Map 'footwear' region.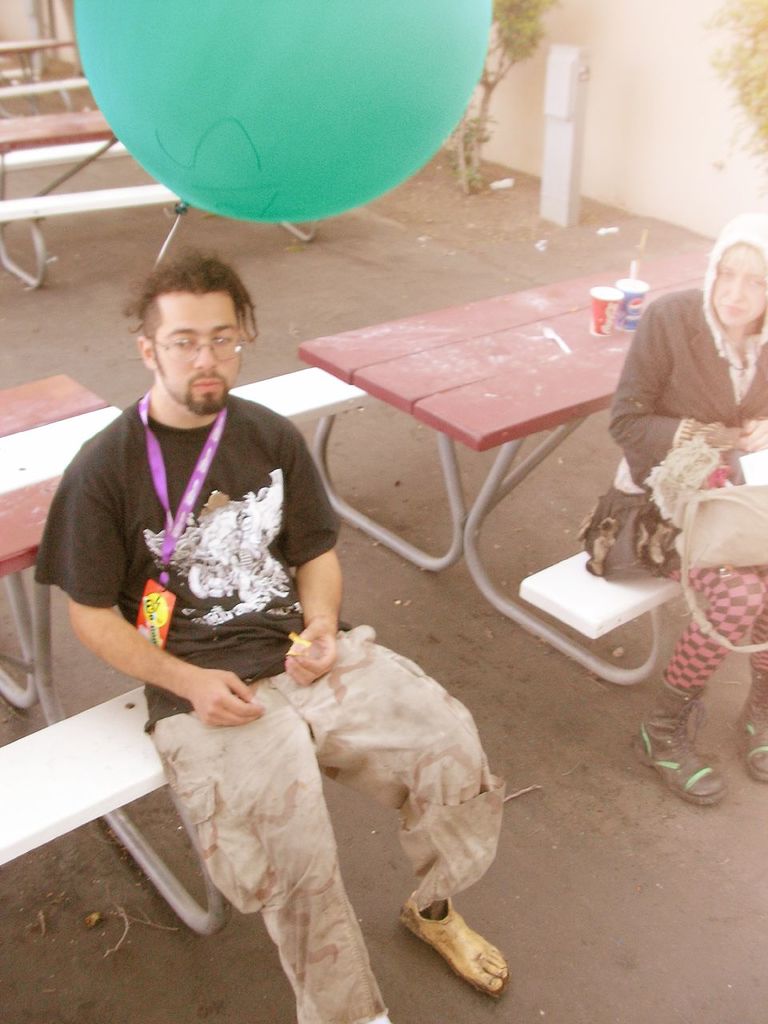
Mapped to x1=402, y1=902, x2=508, y2=995.
